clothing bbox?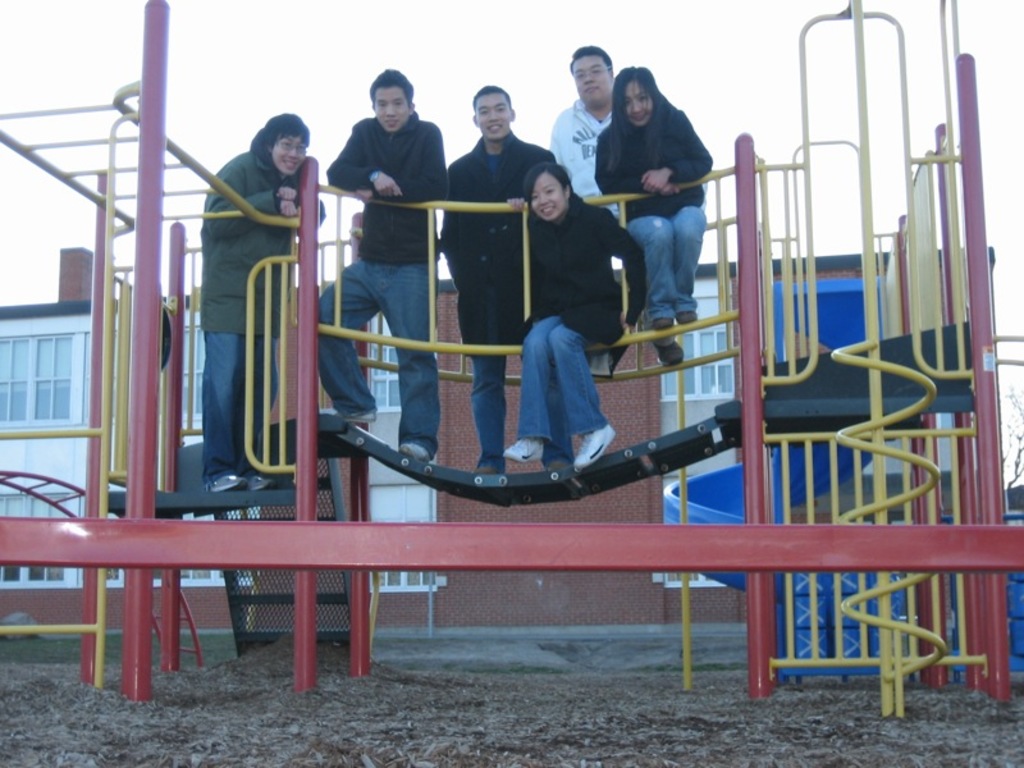
box(524, 308, 603, 451)
